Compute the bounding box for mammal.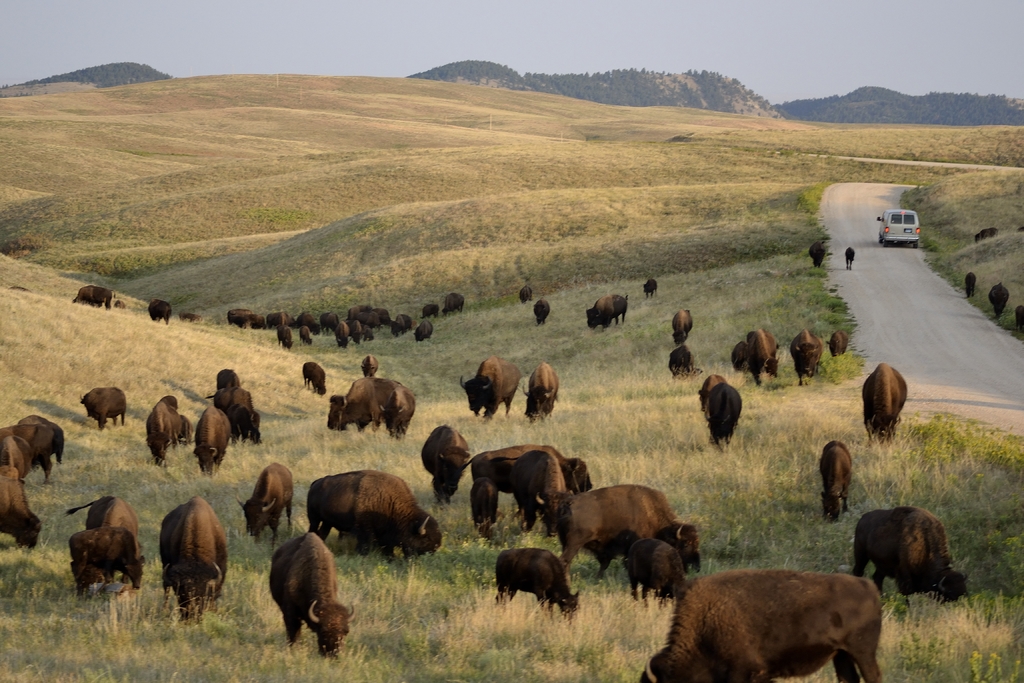
{"x1": 362, "y1": 352, "x2": 378, "y2": 372}.
